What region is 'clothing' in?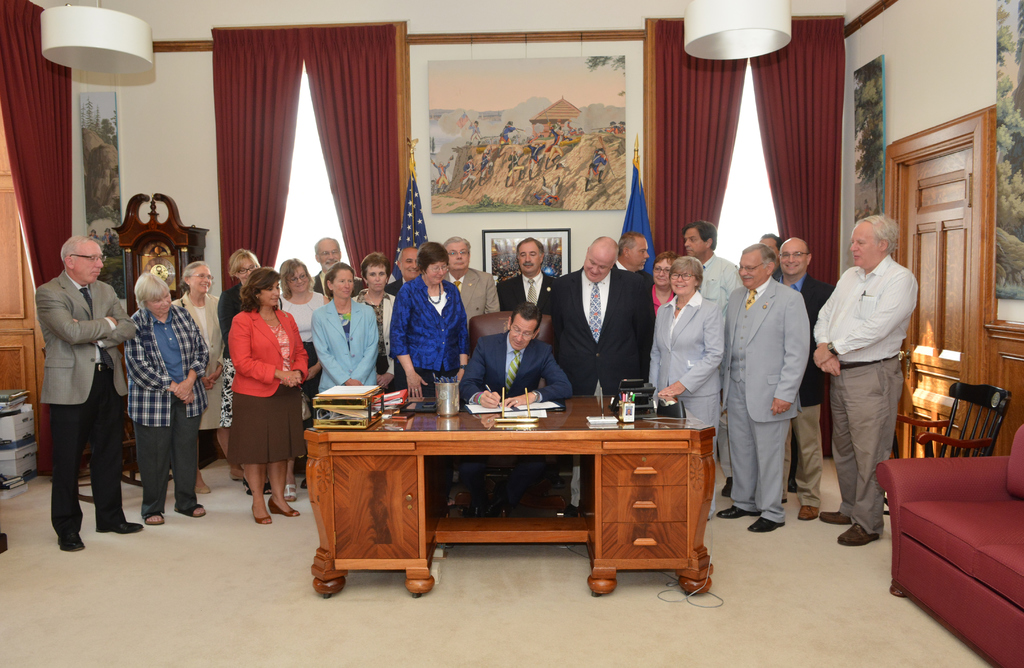
31,266,134,541.
